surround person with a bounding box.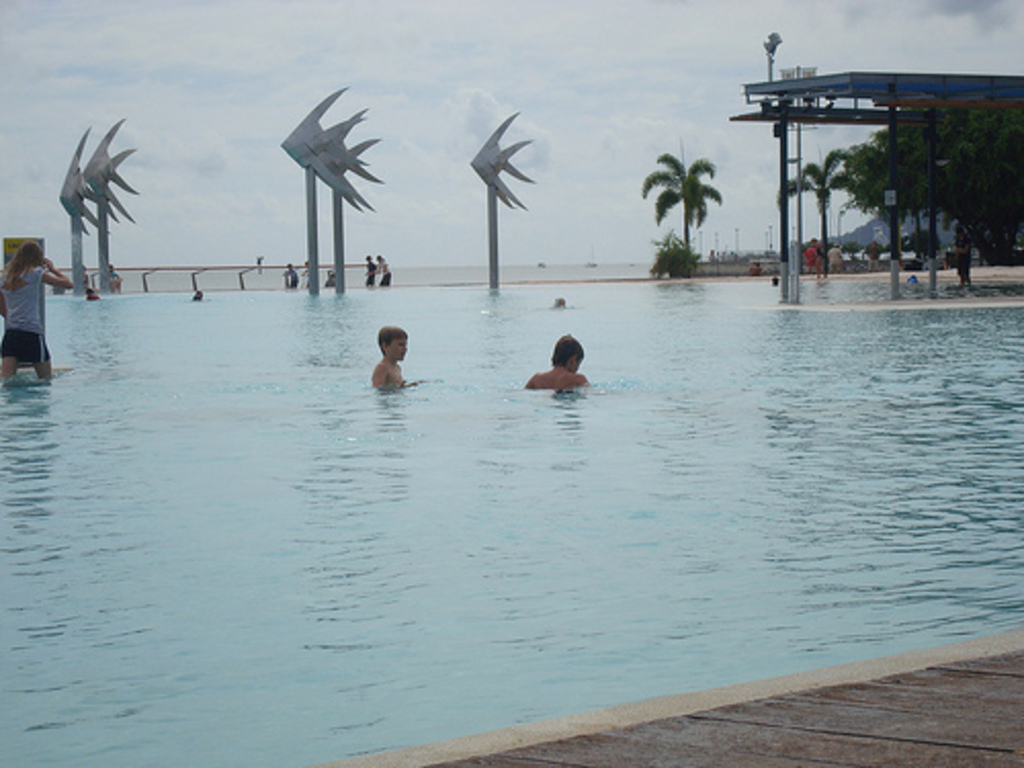
bbox(367, 254, 395, 283).
